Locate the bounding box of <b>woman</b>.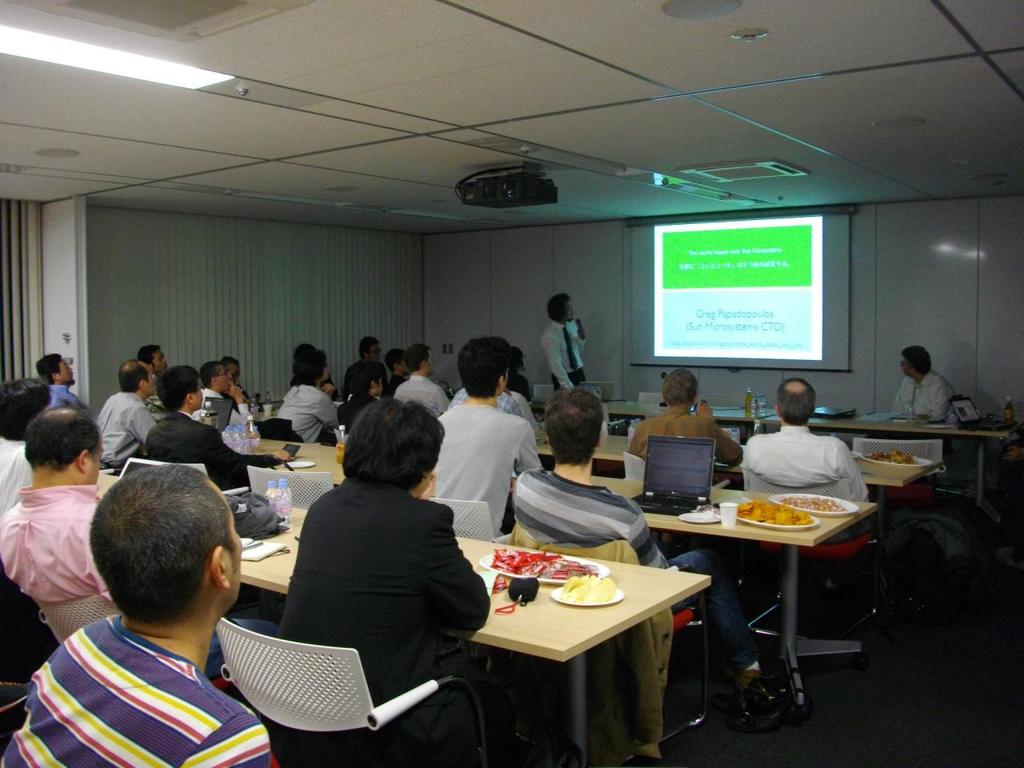
Bounding box: <box>276,396,490,767</box>.
